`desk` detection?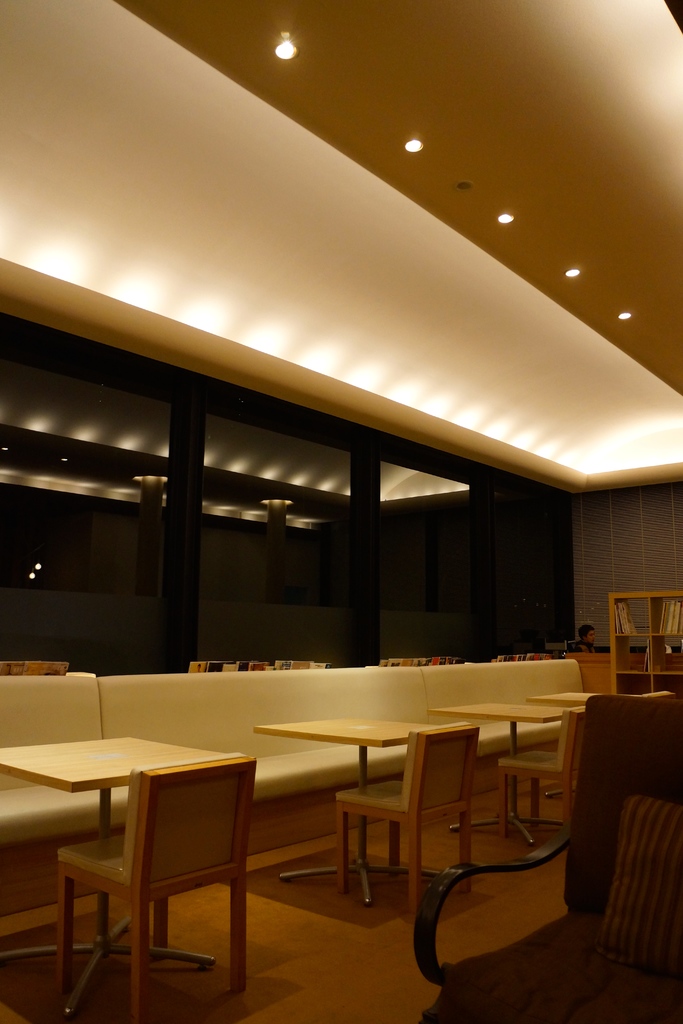
0/732/252/1022
